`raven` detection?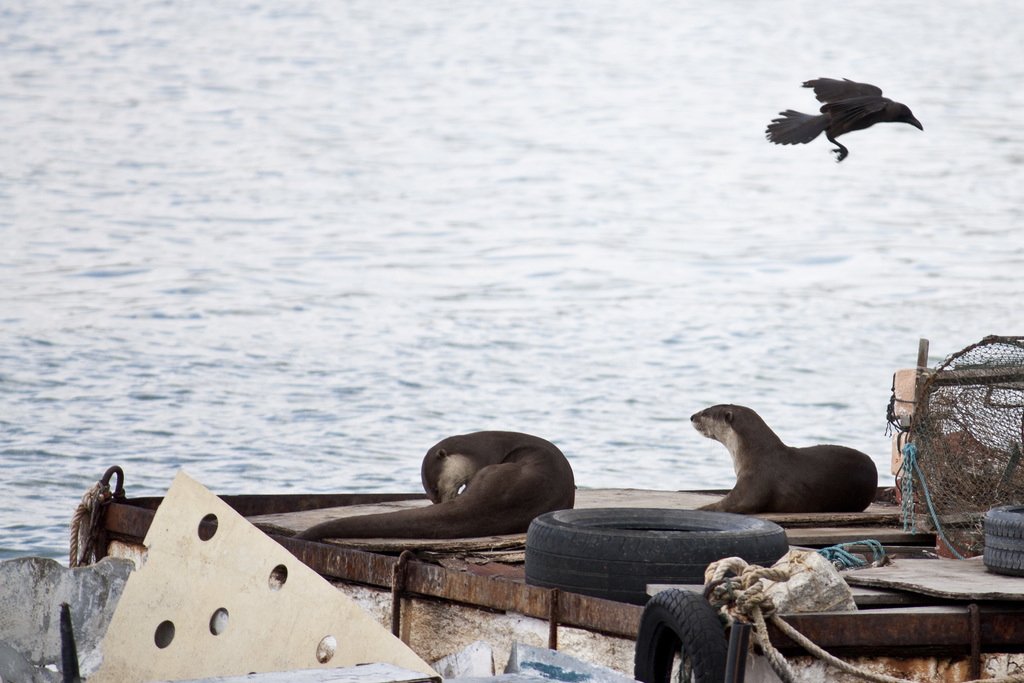
788 69 933 154
